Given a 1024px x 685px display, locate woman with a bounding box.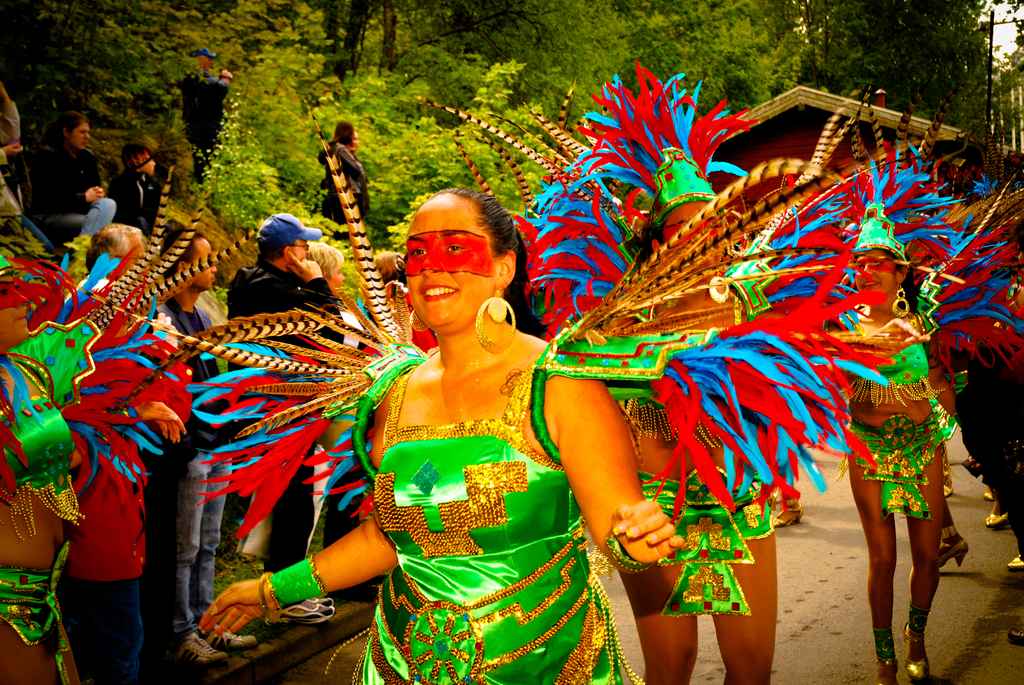
Located: [left=266, top=163, right=678, bottom=649].
